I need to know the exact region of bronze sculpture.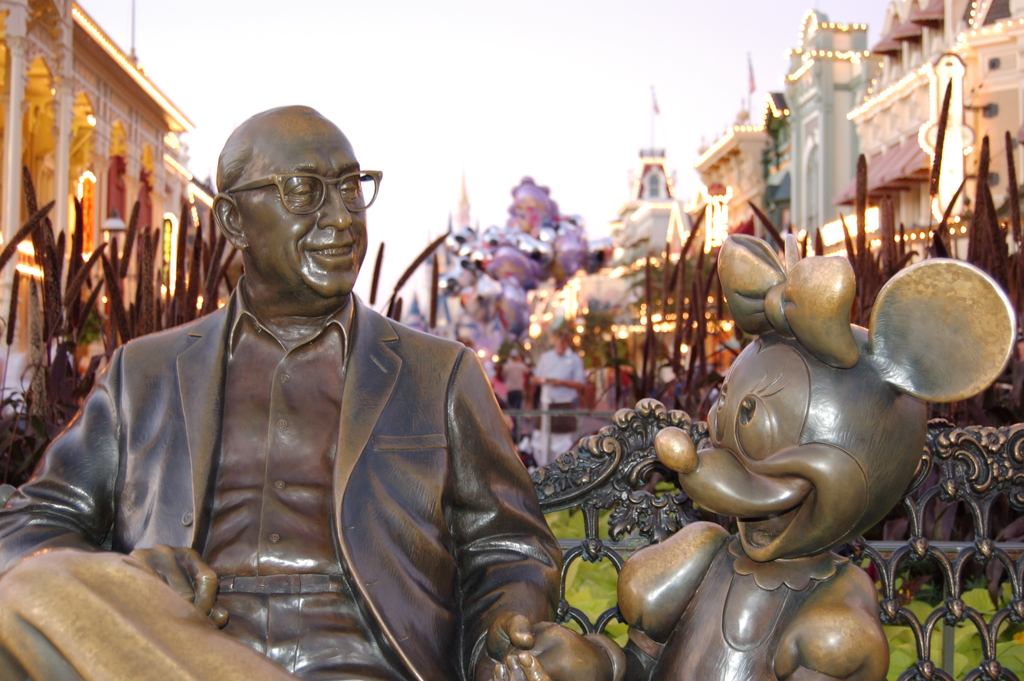
Region: <bbox>499, 231, 1018, 680</bbox>.
